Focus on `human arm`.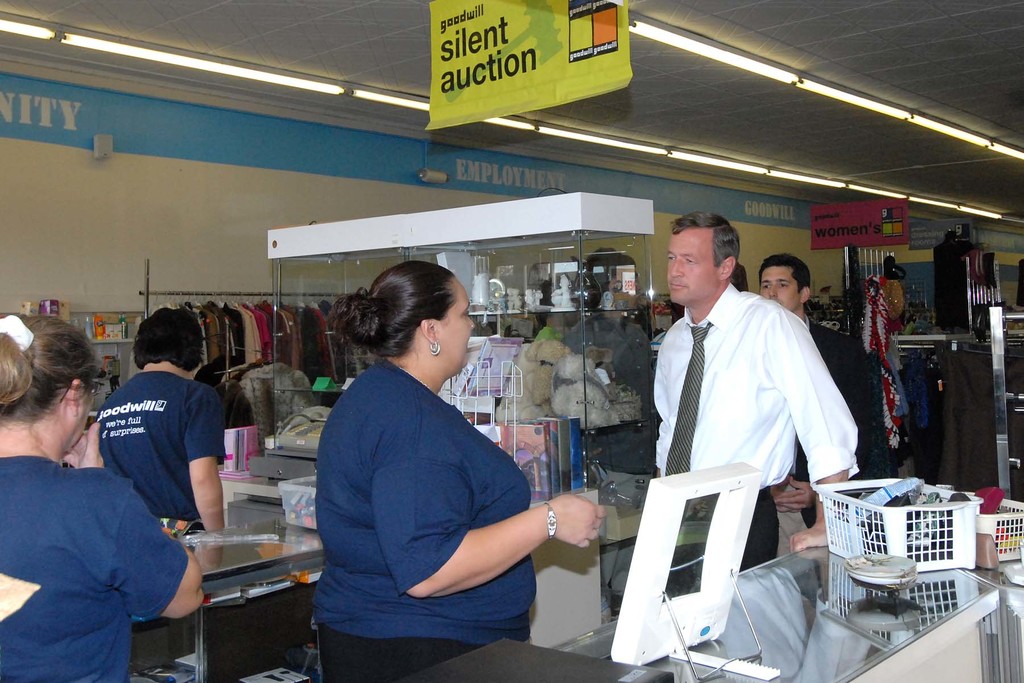
Focused at pyautogui.locateOnScreen(365, 452, 605, 598).
